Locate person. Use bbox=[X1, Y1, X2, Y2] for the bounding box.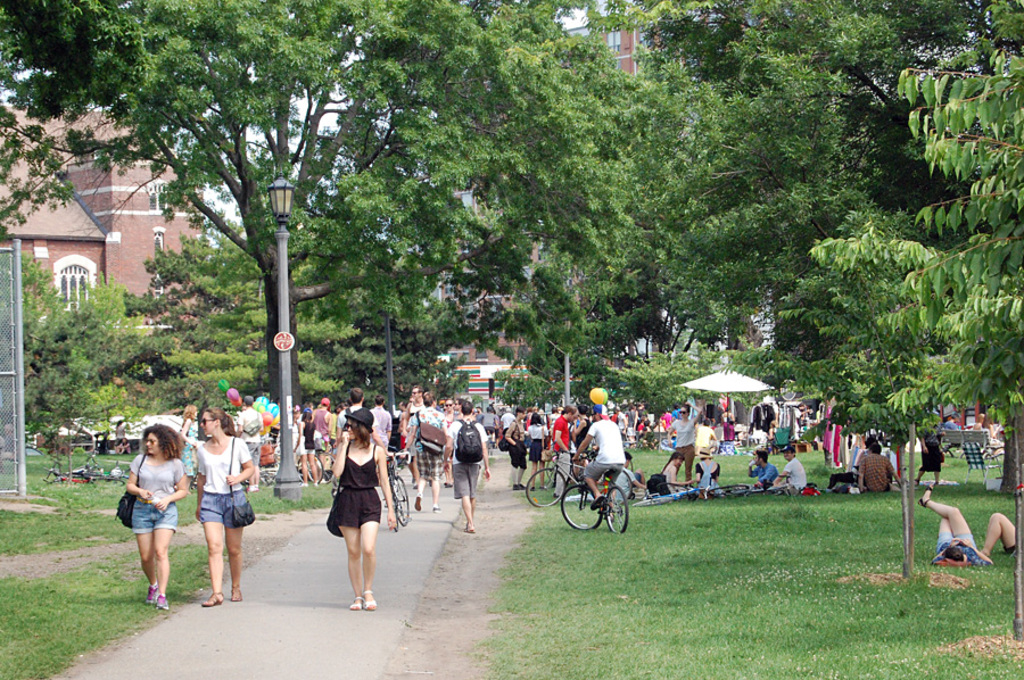
bbox=[936, 414, 965, 462].
